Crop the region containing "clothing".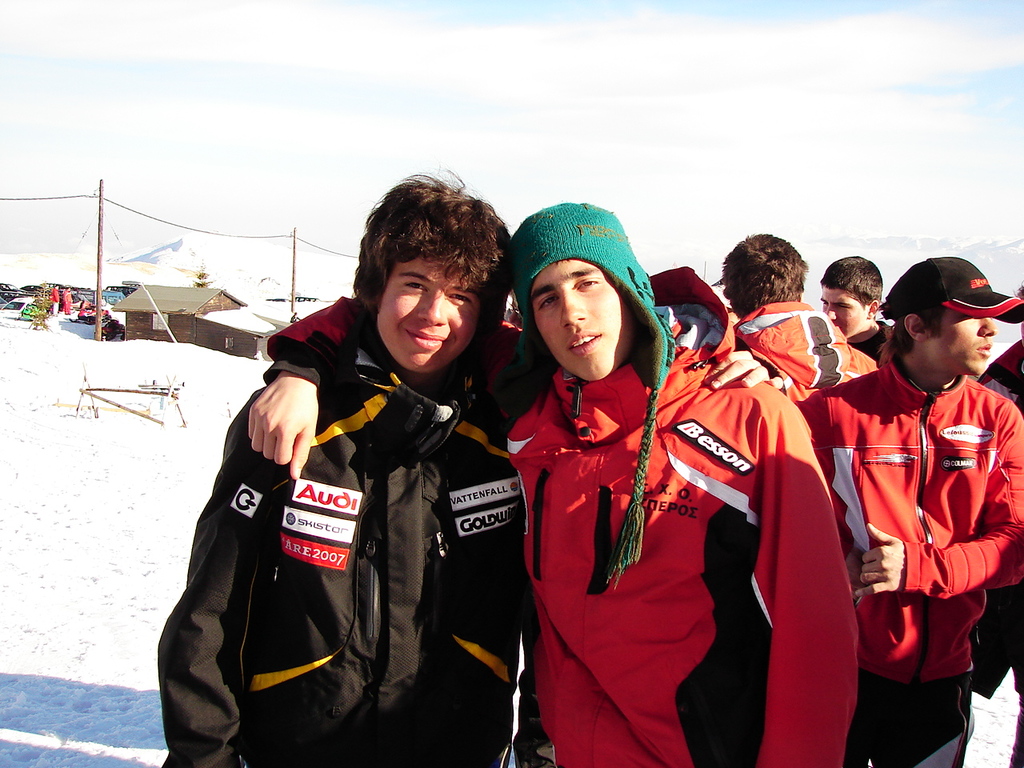
Crop region: (left=848, top=320, right=890, bottom=360).
